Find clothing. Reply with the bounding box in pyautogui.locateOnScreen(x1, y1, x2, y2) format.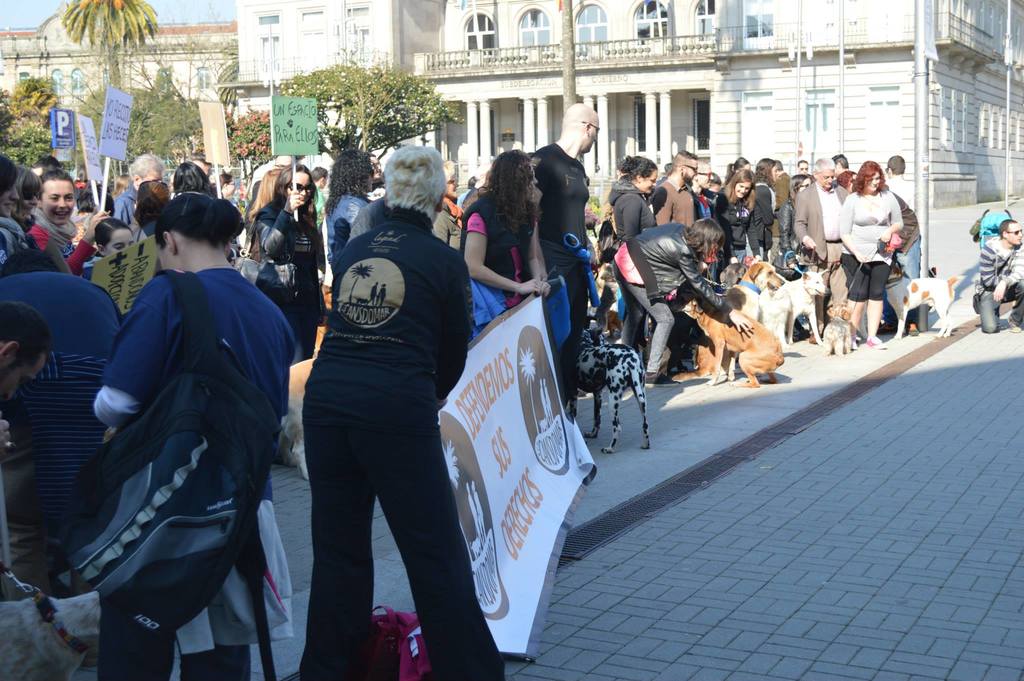
pyautogui.locateOnScreen(635, 220, 726, 307).
